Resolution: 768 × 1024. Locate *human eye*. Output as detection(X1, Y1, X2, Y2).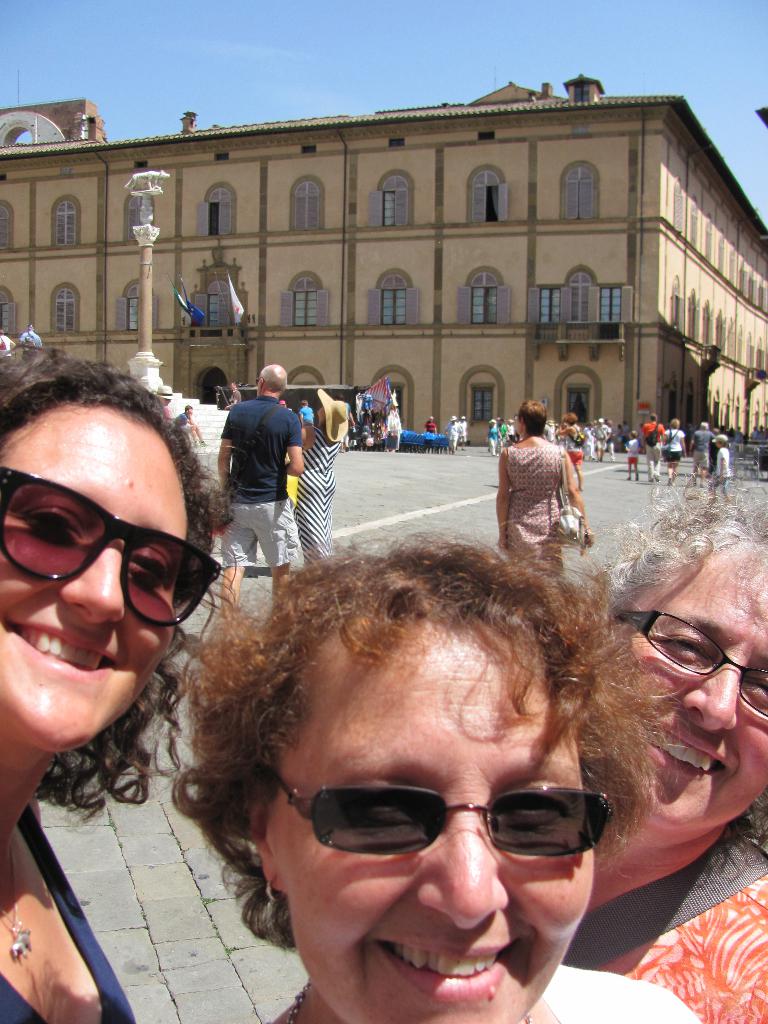
detection(34, 505, 92, 545).
